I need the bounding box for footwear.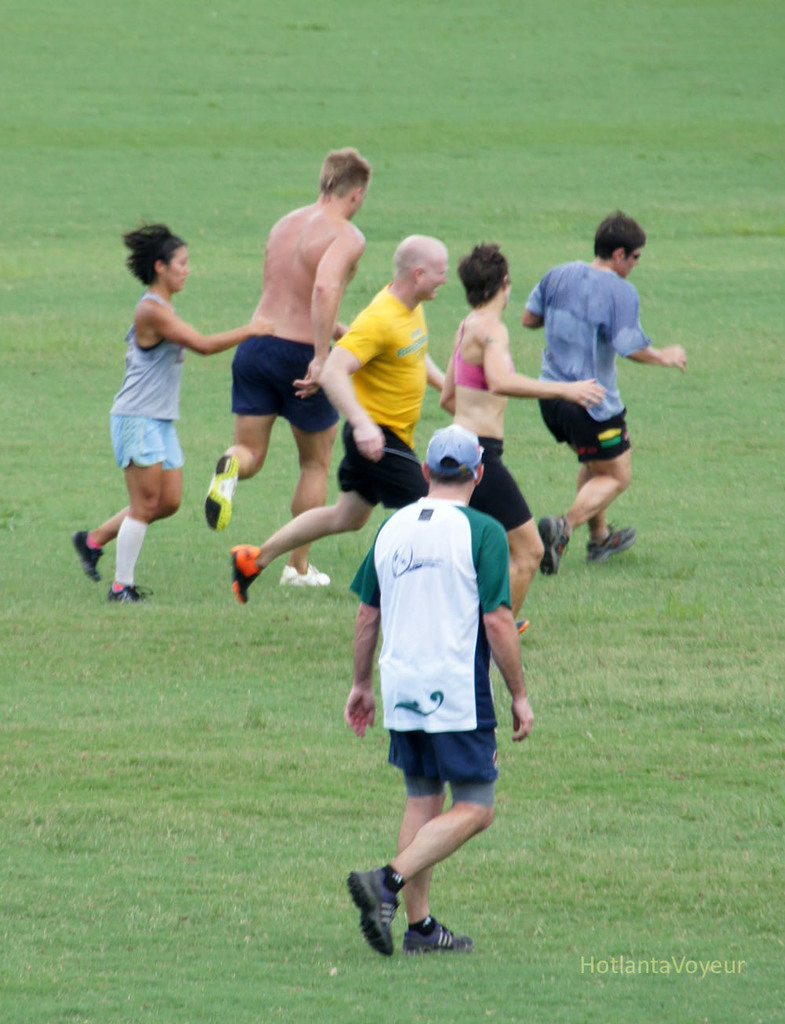
Here it is: (269, 558, 327, 595).
